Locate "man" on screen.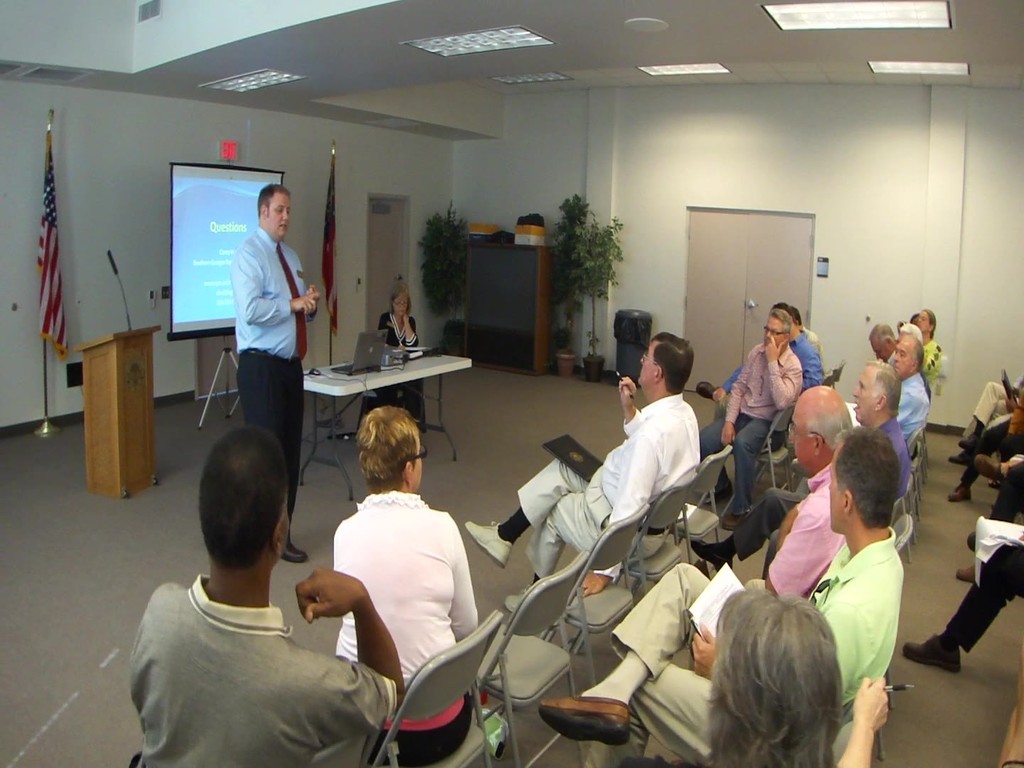
On screen at <region>117, 409, 407, 767</region>.
